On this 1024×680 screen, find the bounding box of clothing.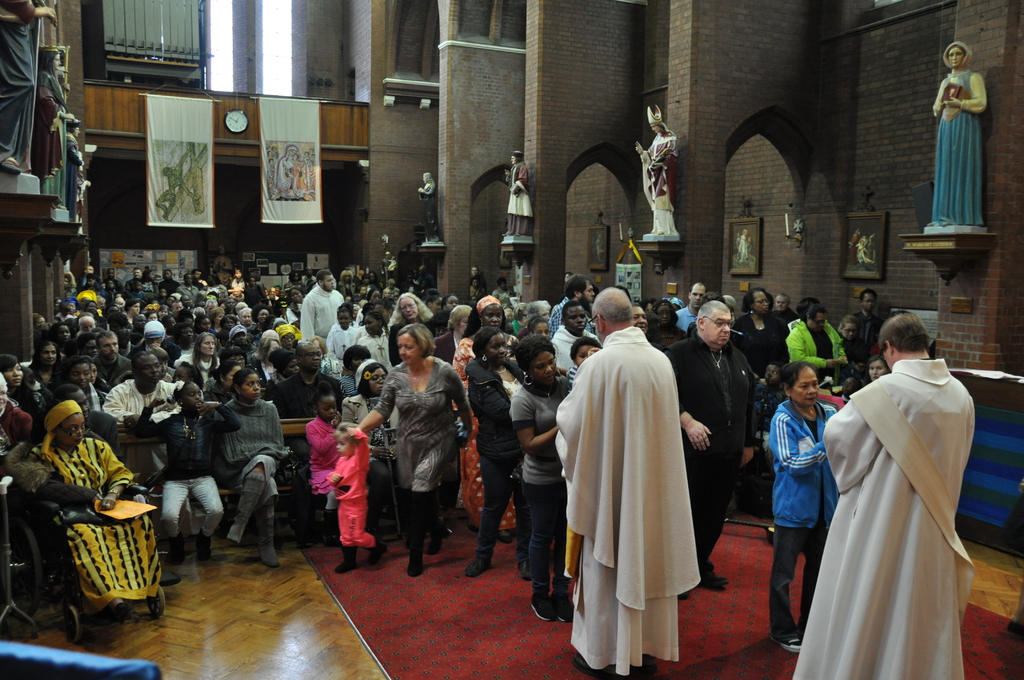
Bounding box: 324/425/371/554.
